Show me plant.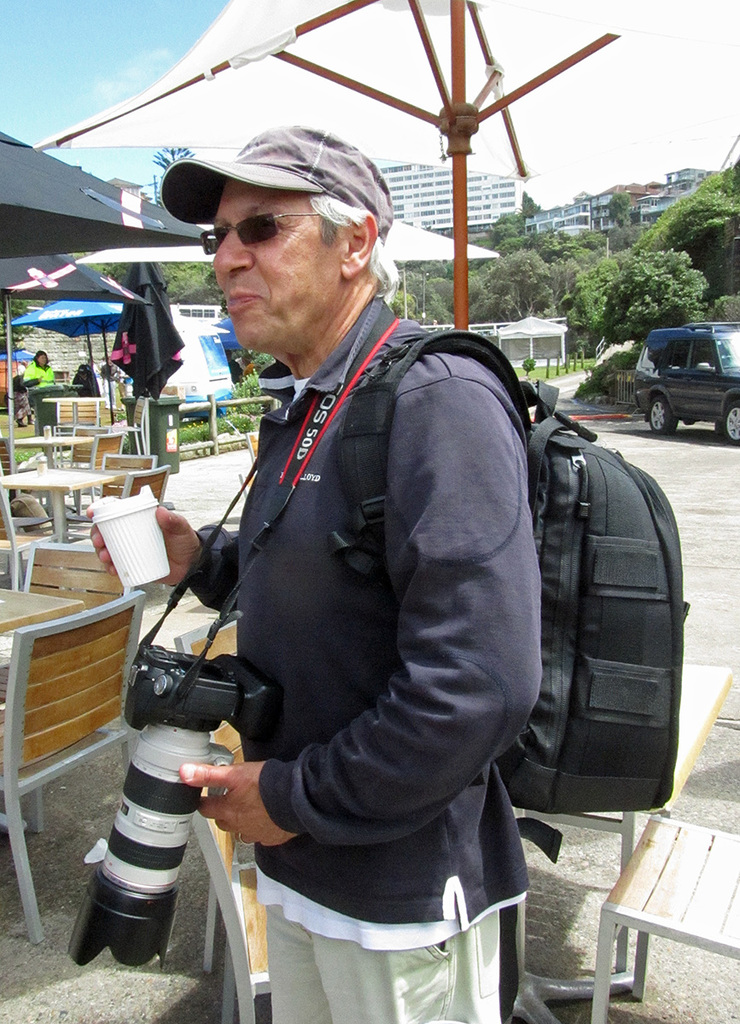
plant is here: 510, 341, 601, 375.
